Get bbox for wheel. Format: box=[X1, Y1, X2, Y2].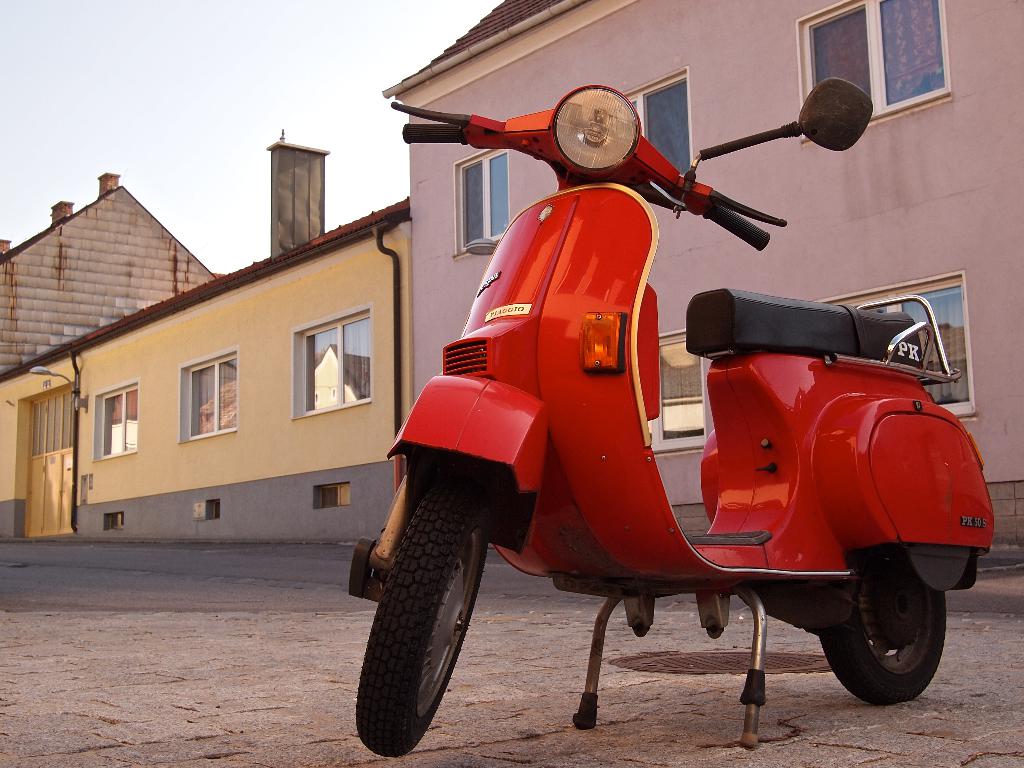
box=[362, 479, 481, 754].
